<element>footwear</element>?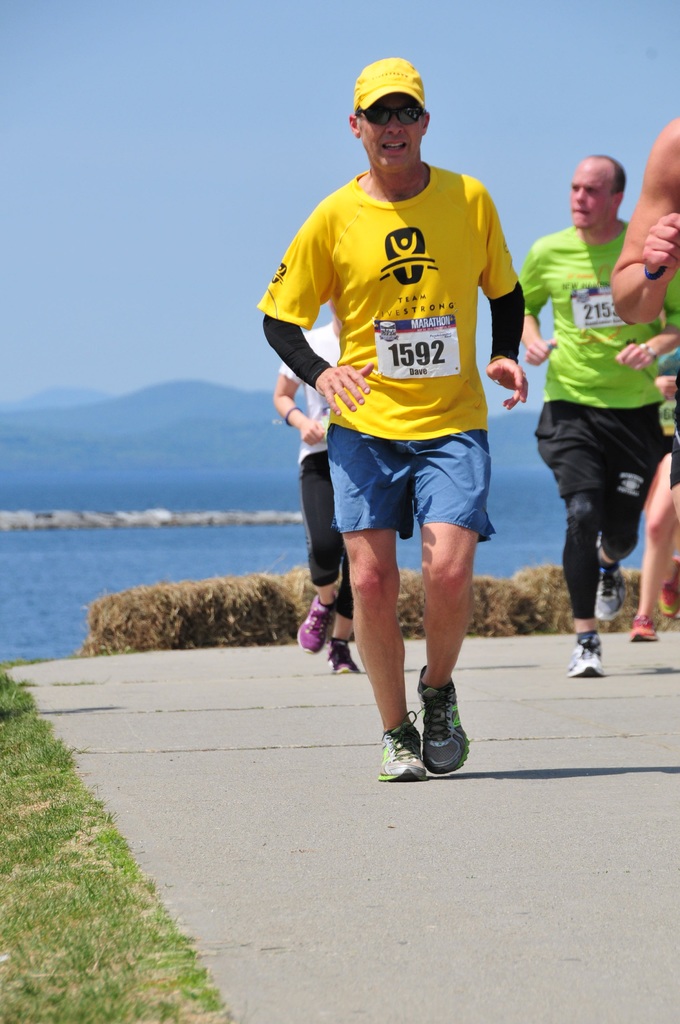
326, 638, 363, 675
